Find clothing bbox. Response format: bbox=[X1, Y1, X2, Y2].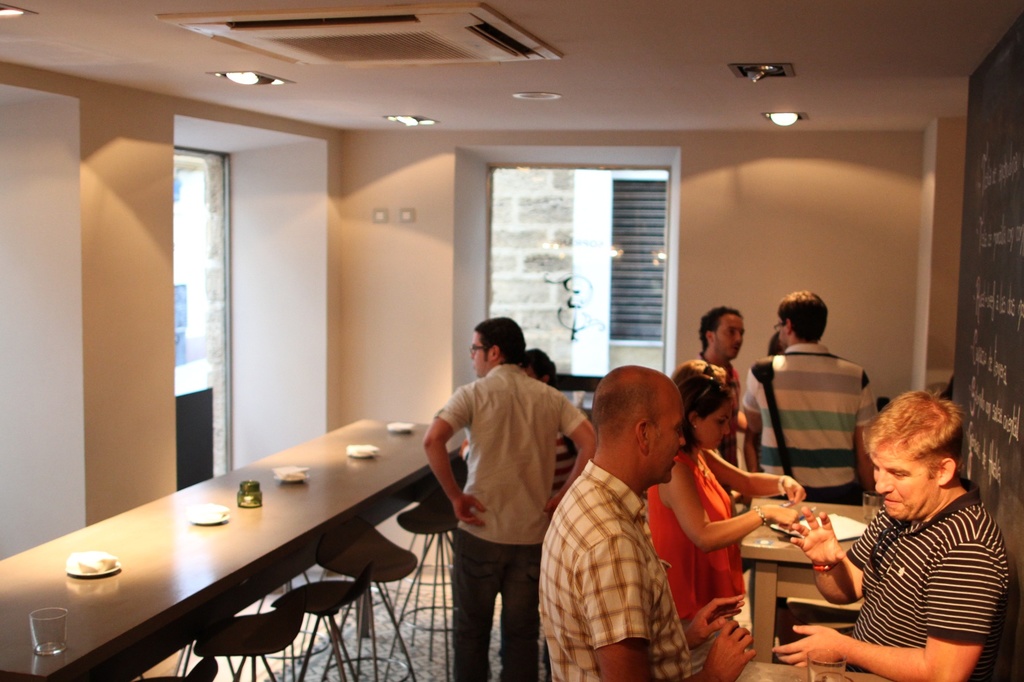
bbox=[645, 450, 750, 619].
